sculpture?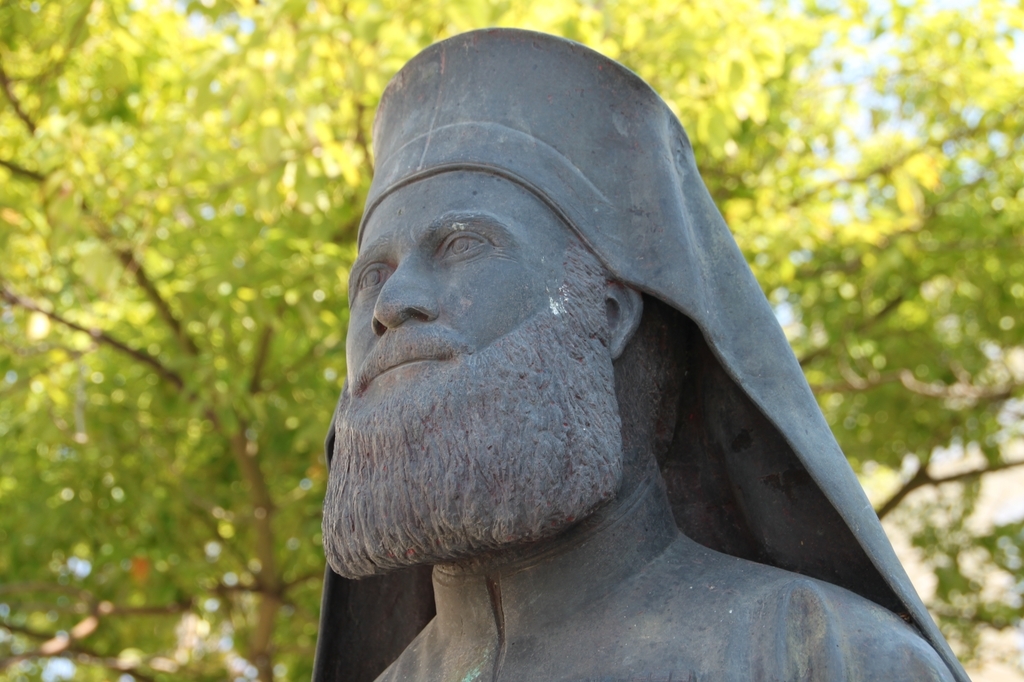
<bbox>304, 26, 915, 681</bbox>
